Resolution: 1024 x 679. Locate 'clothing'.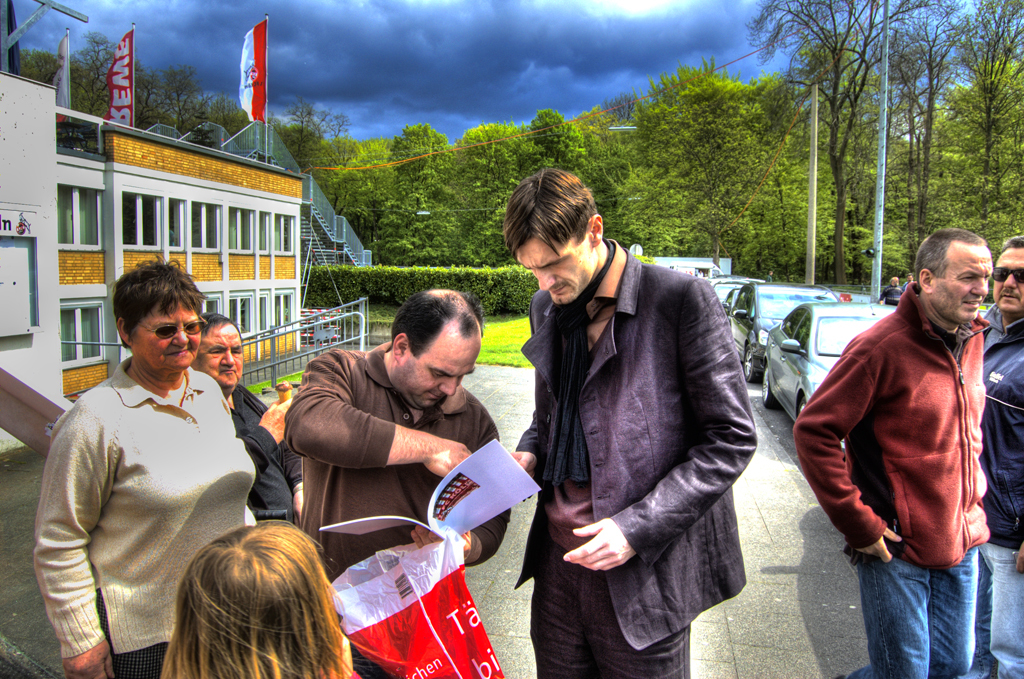
(left=220, top=382, right=303, bottom=520).
